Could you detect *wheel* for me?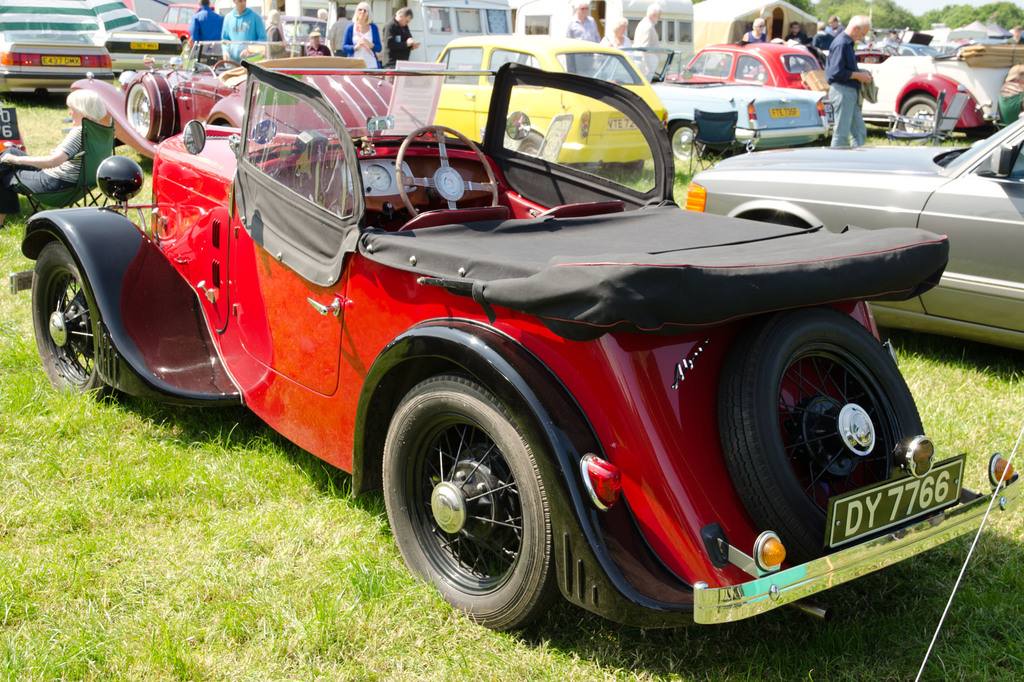
Detection result: <box>392,122,503,219</box>.
